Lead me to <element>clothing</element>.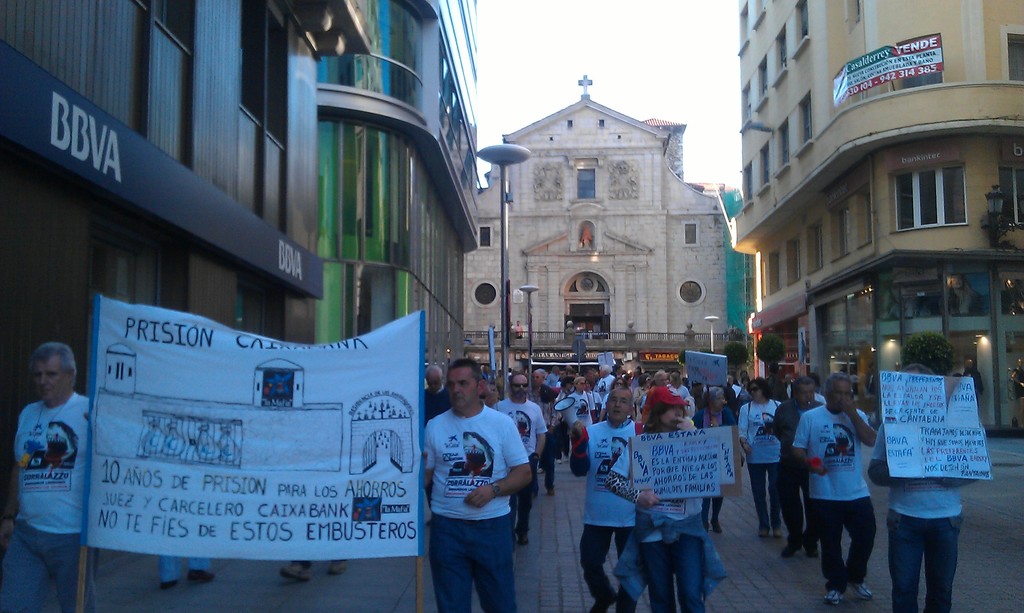
Lead to [776, 394, 817, 548].
